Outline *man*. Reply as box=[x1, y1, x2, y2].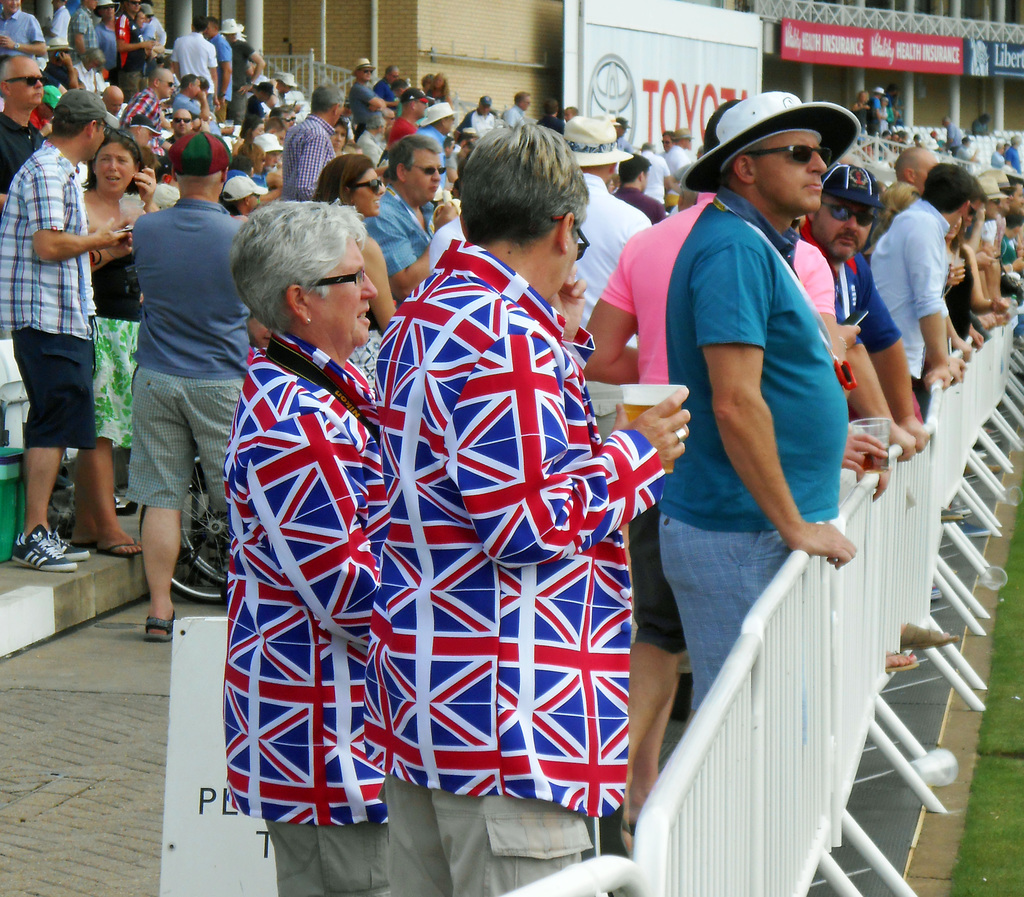
box=[867, 162, 976, 391].
